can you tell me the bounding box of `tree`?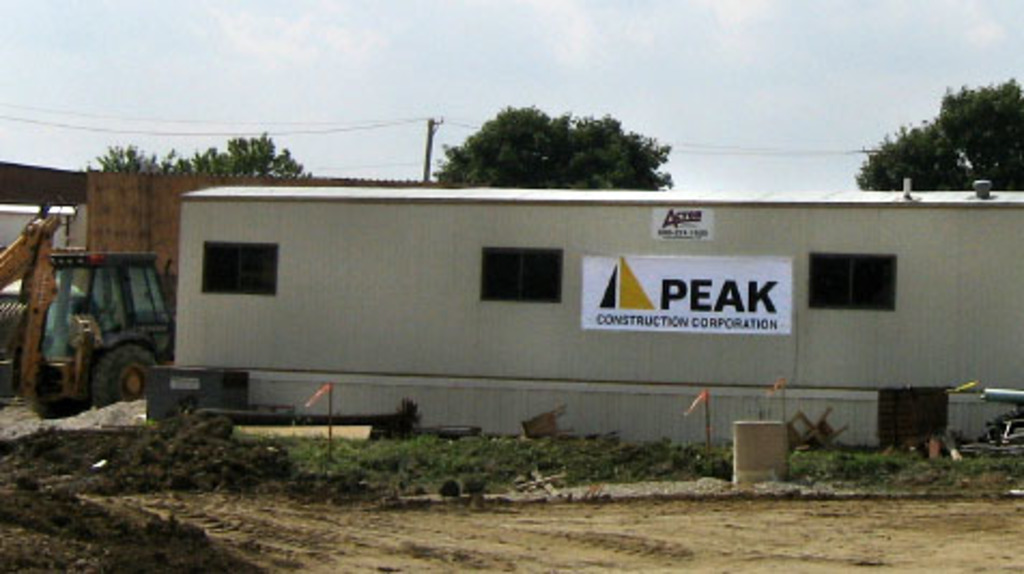
rect(422, 101, 686, 198).
